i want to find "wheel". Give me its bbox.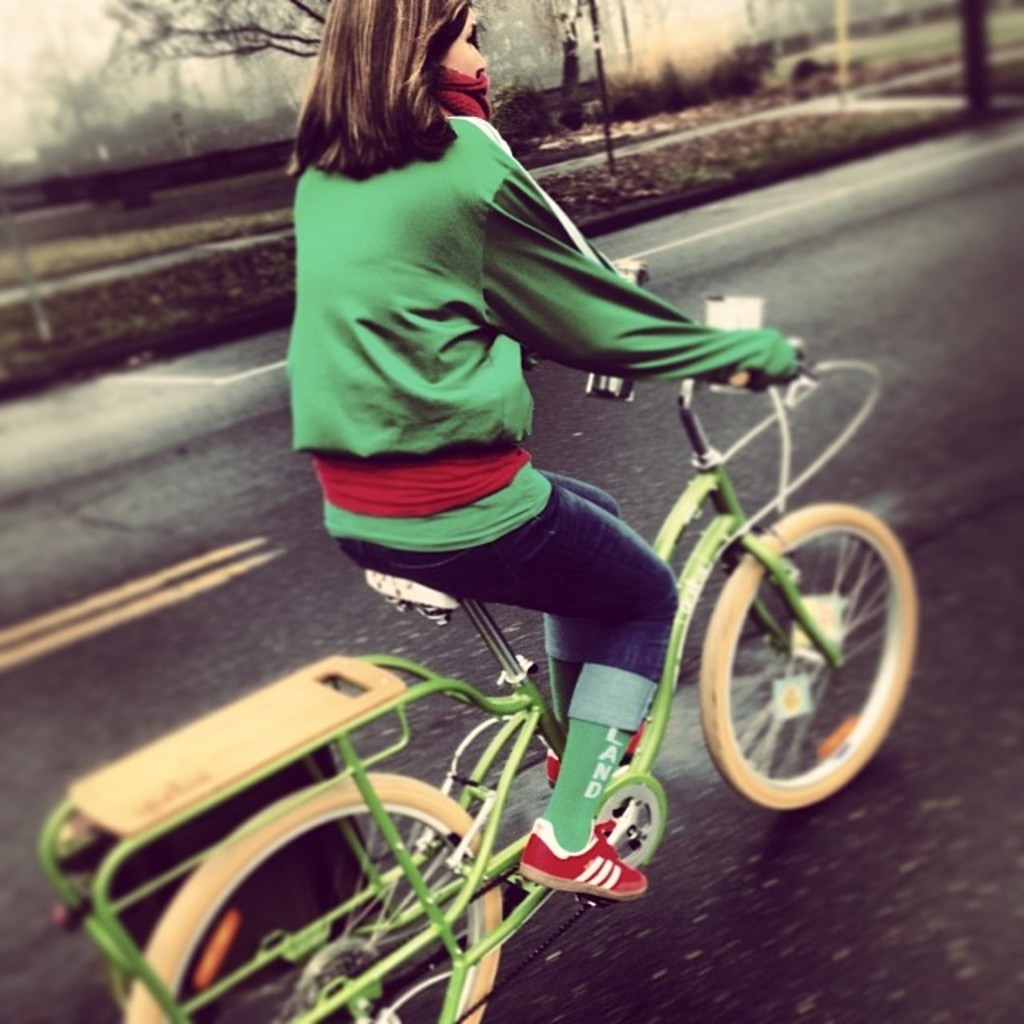
rect(694, 490, 918, 822).
